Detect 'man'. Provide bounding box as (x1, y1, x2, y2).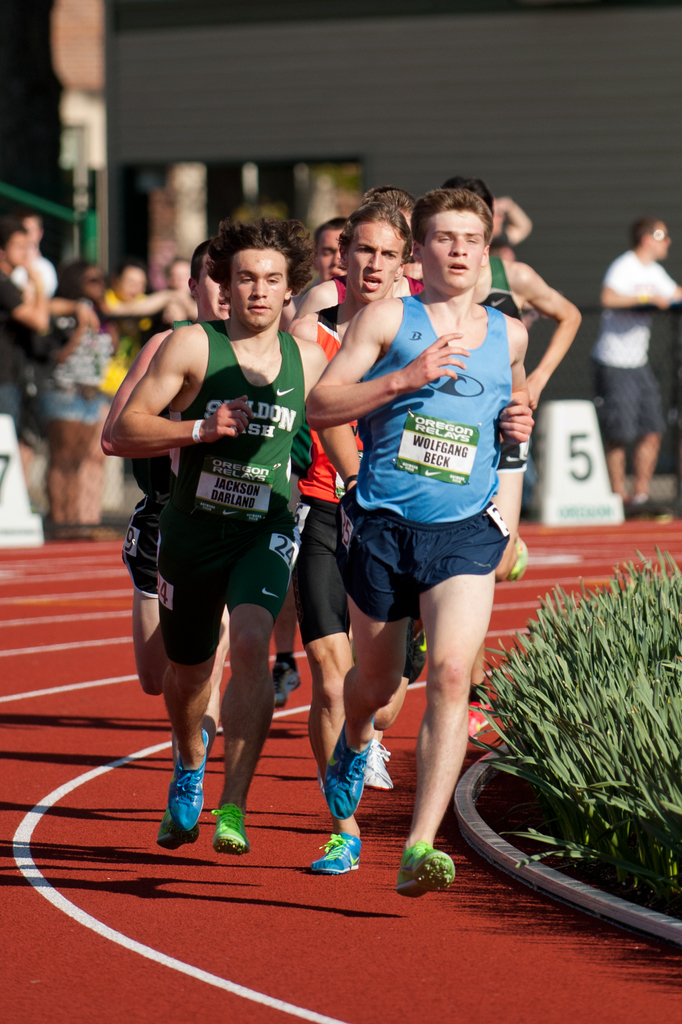
(300, 188, 535, 897).
